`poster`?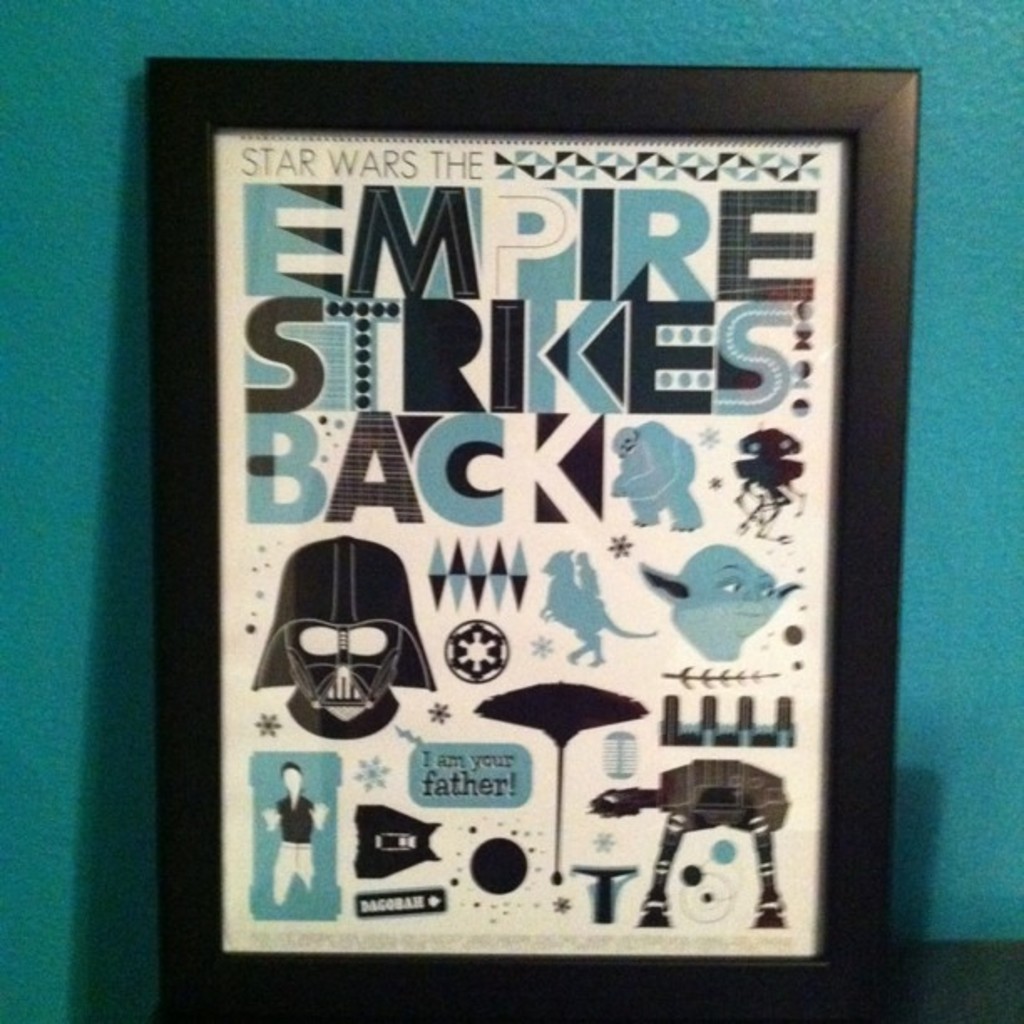
209, 131, 852, 955
